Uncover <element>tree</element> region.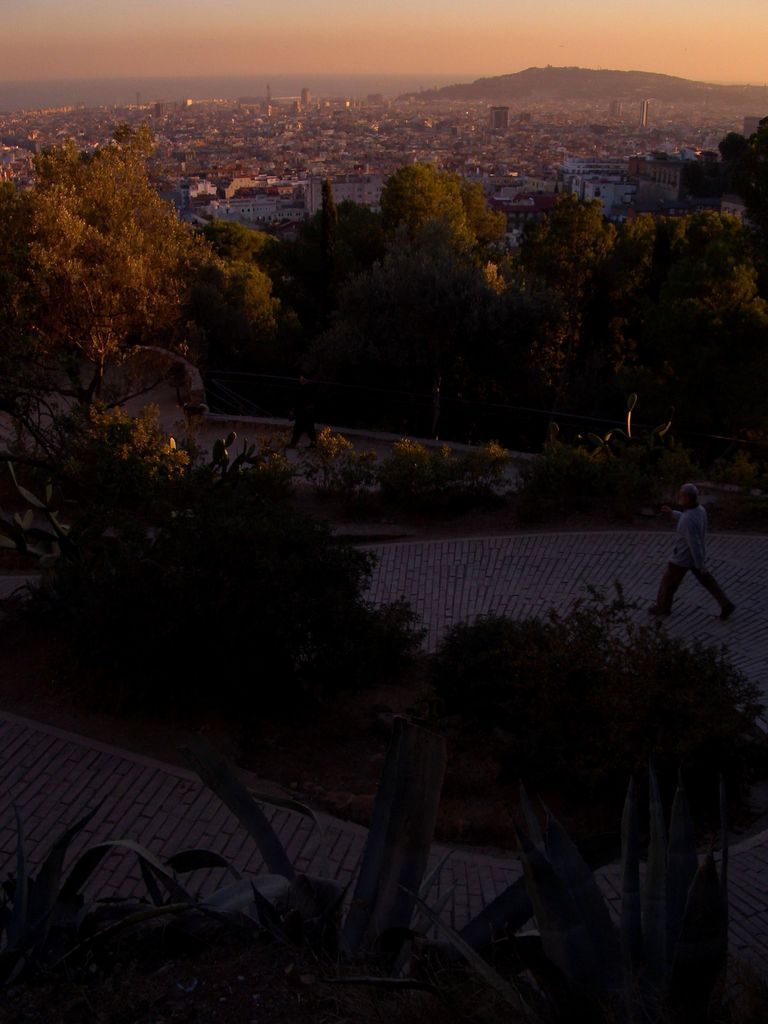
Uncovered: locate(285, 154, 500, 449).
